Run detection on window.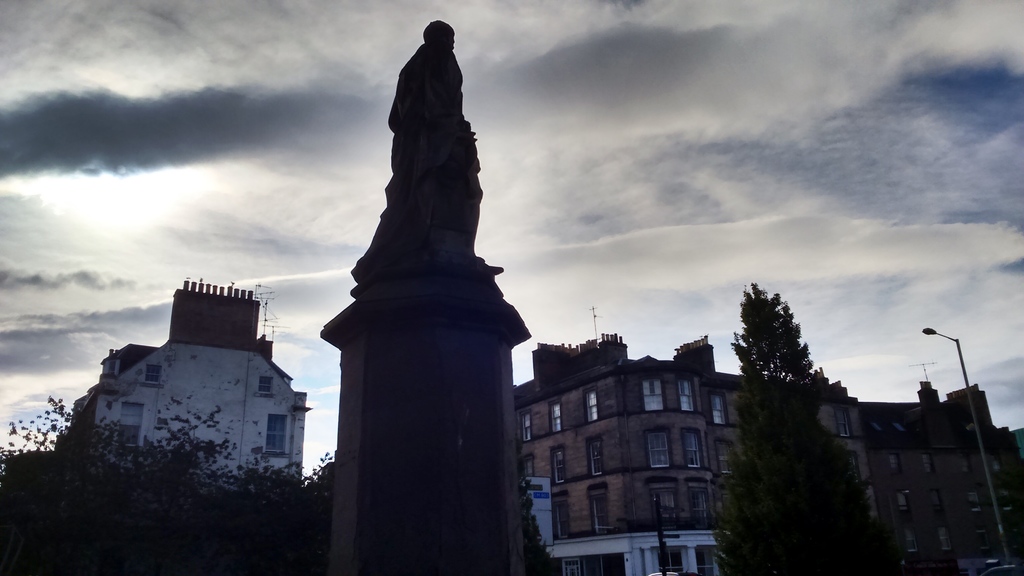
Result: [637,364,667,415].
